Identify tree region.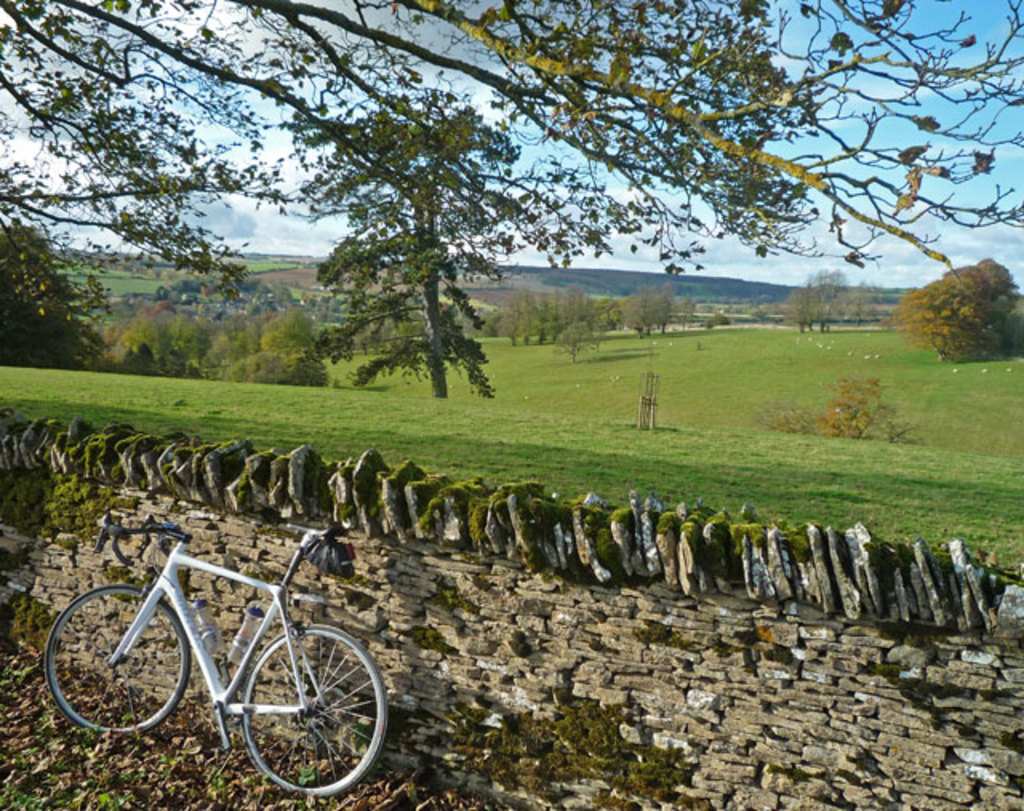
Region: [0,2,1022,315].
